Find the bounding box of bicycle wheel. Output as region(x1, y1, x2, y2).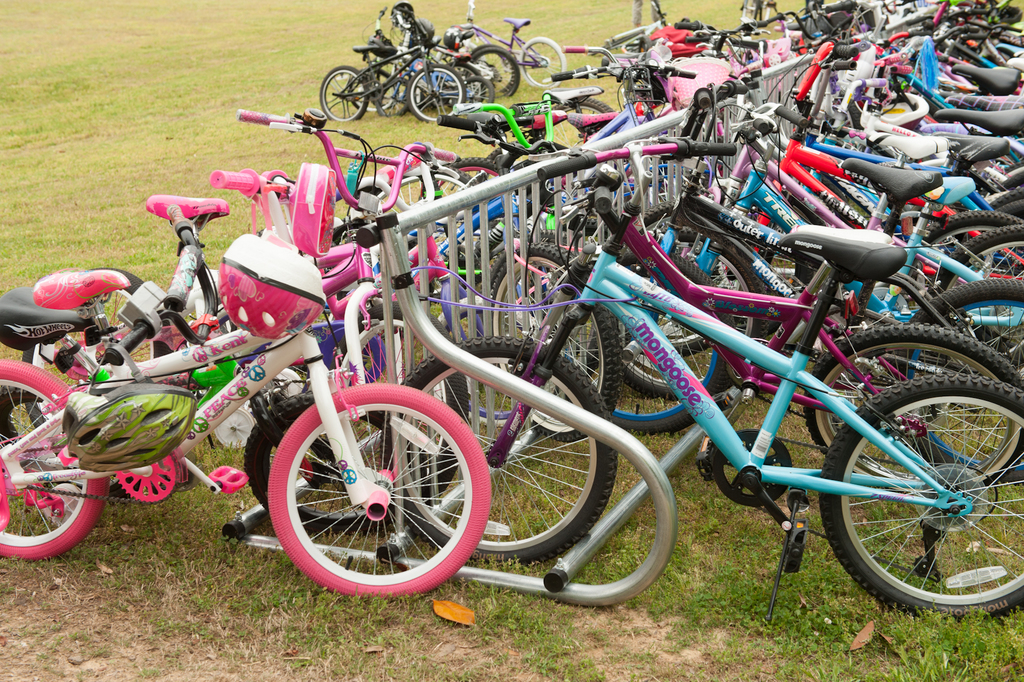
region(0, 358, 110, 564).
